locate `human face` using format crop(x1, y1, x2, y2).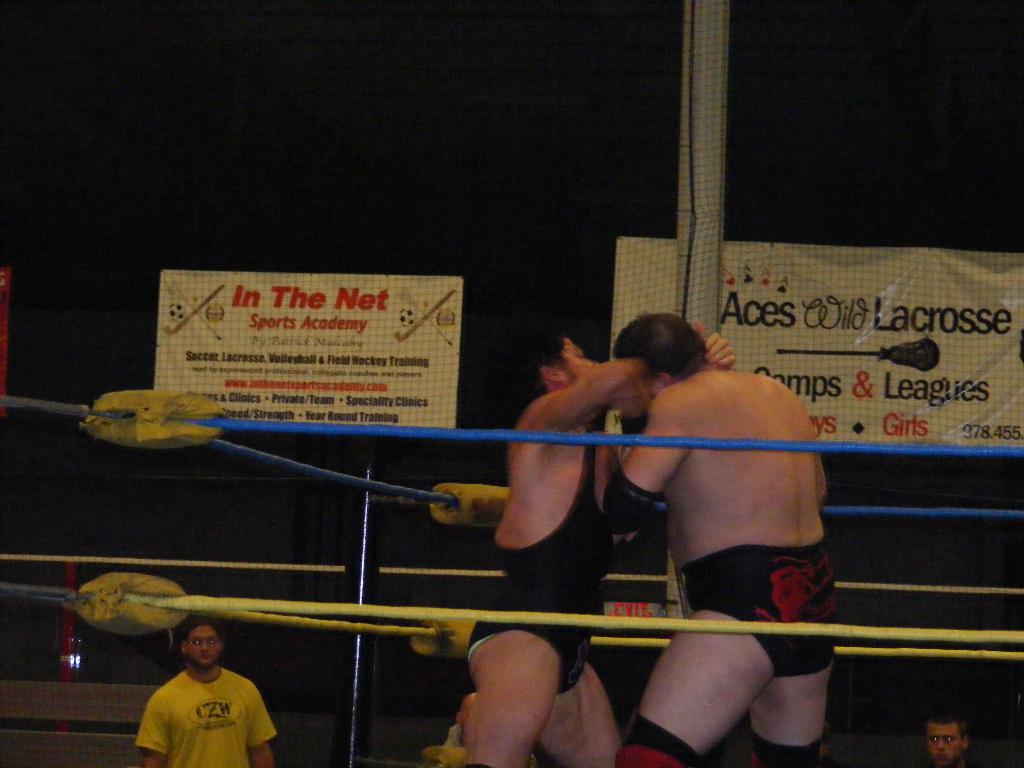
crop(561, 332, 598, 392).
